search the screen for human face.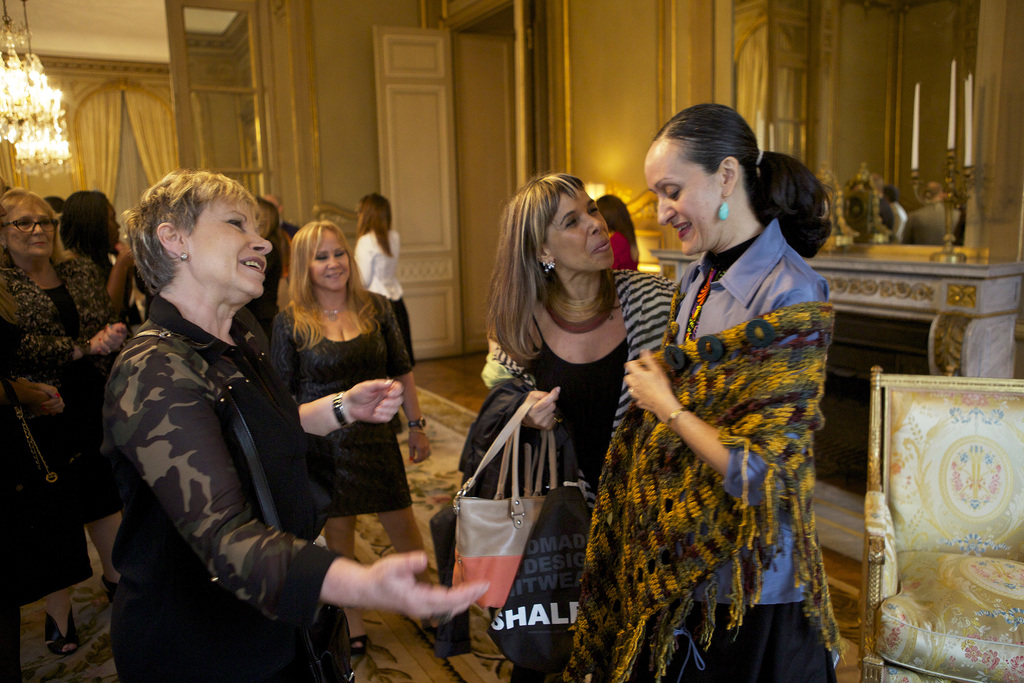
Found at 651,126,726,258.
